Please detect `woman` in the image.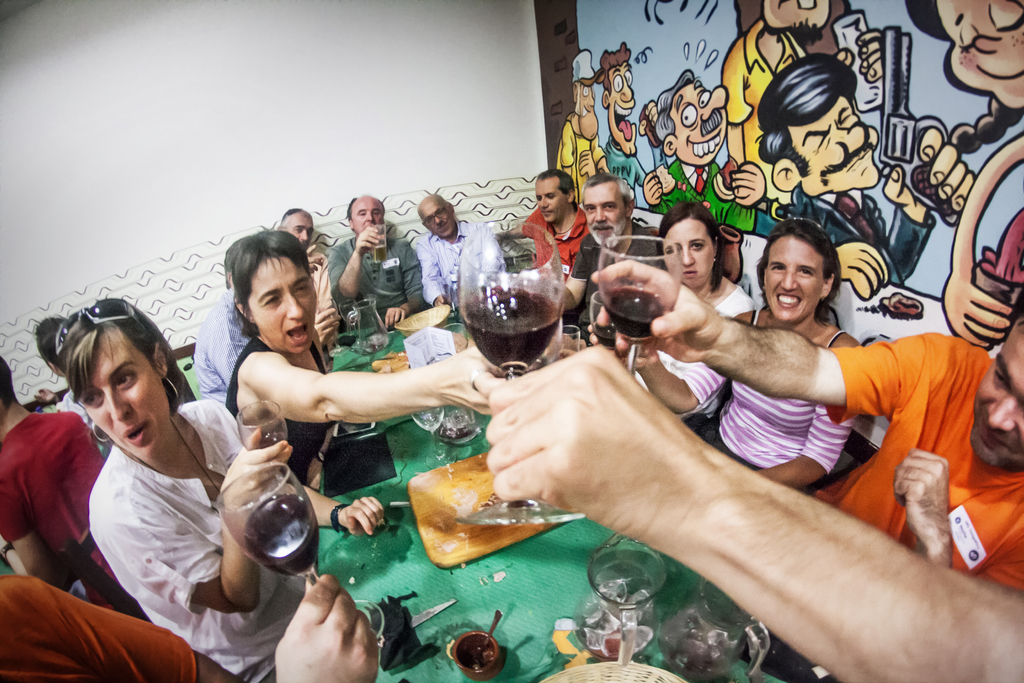
crop(621, 219, 842, 481).
